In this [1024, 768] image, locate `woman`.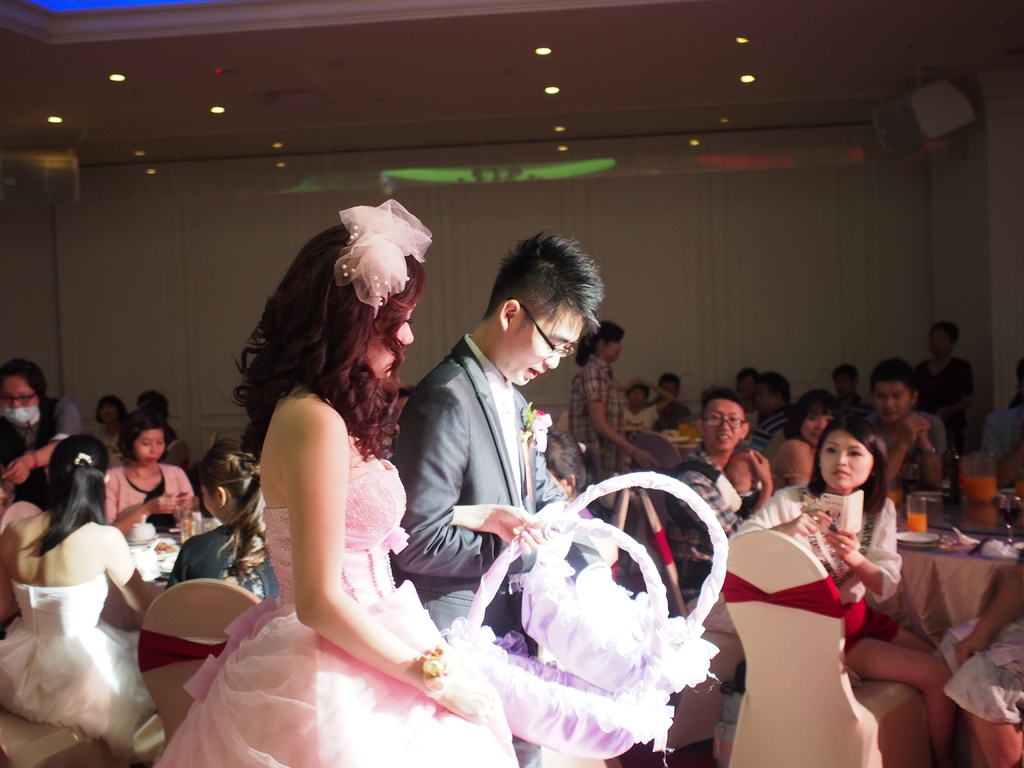
Bounding box: {"x1": 162, "y1": 447, "x2": 289, "y2": 598}.
